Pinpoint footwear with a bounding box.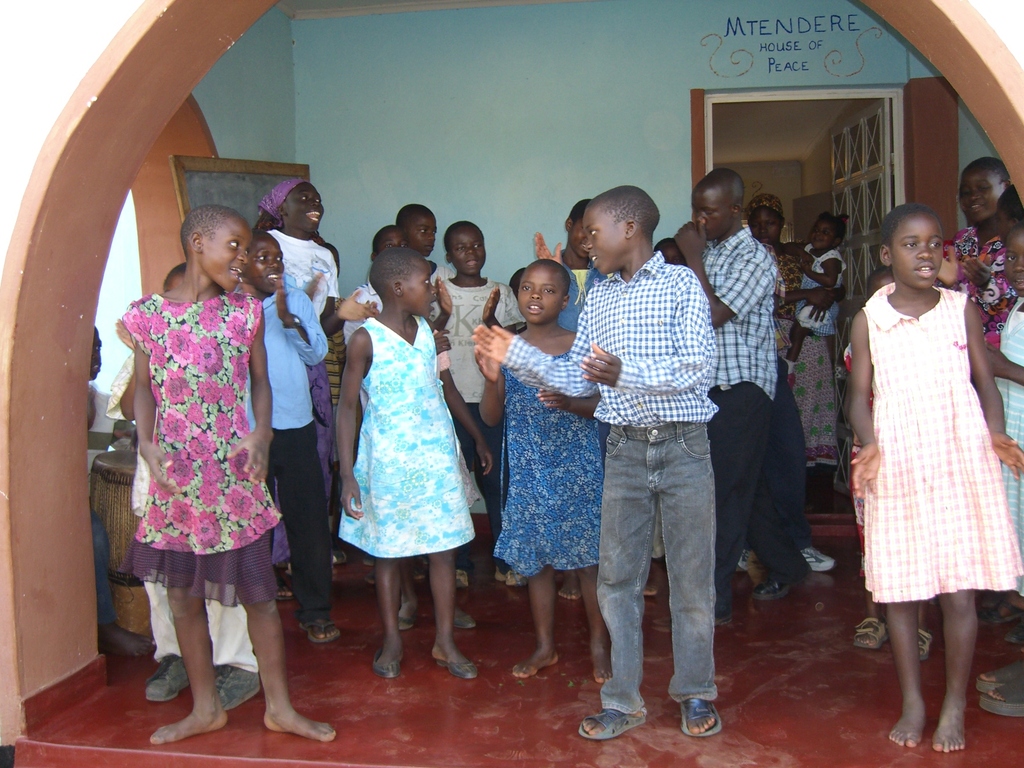
(913,628,939,664).
